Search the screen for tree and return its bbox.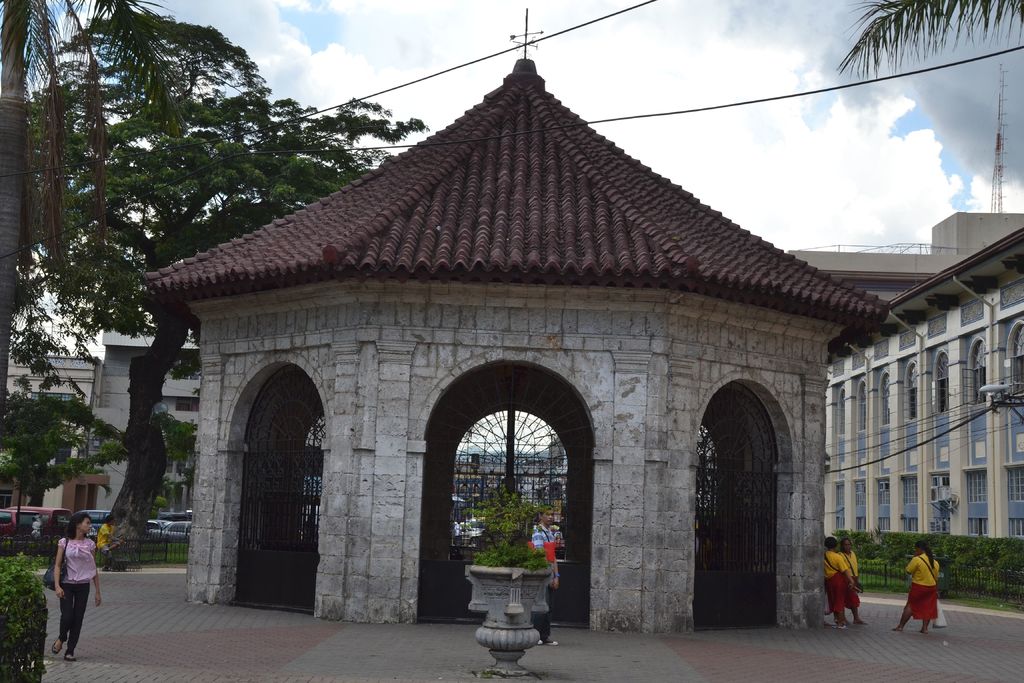
Found: BBox(4, 0, 202, 399).
